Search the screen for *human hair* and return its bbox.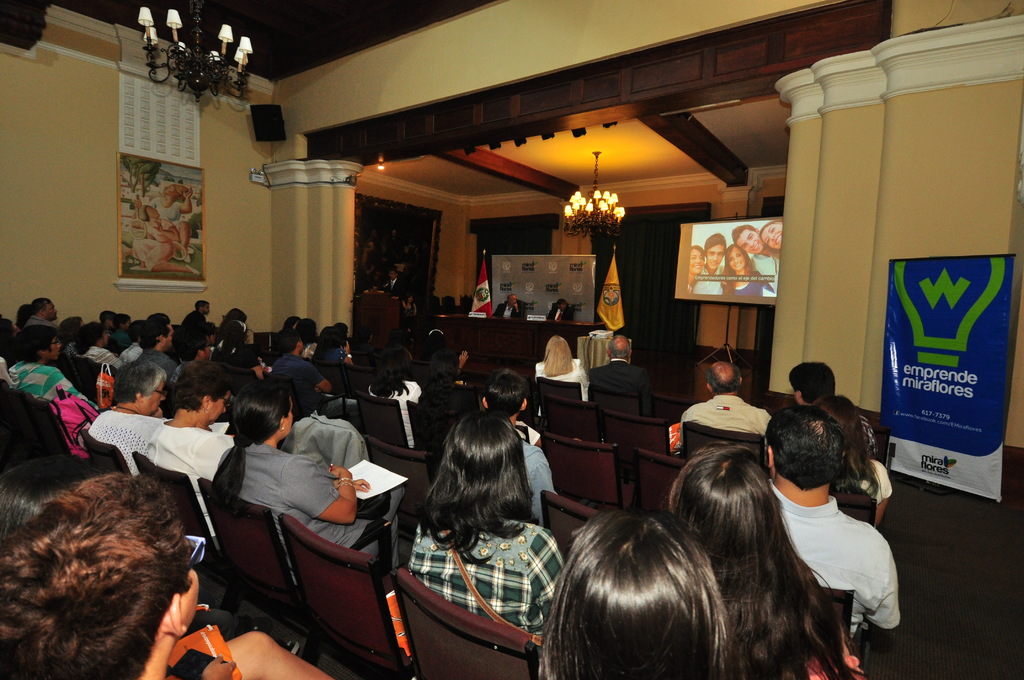
Found: (x1=332, y1=321, x2=346, y2=339).
